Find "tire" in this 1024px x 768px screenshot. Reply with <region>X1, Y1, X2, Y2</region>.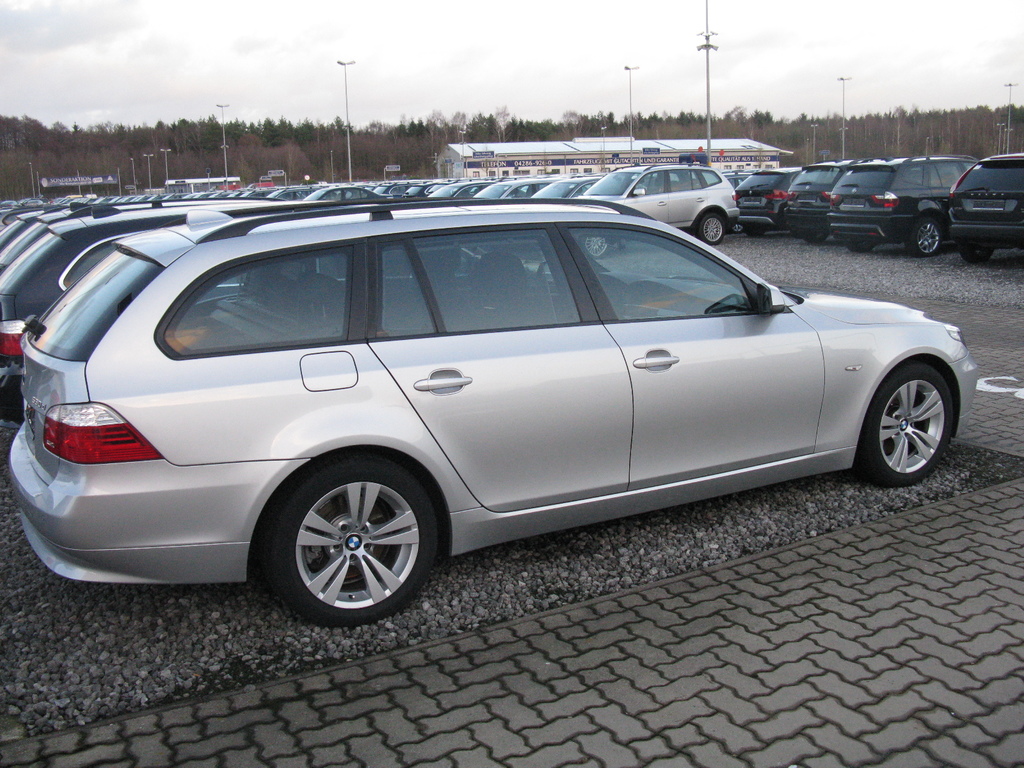
<region>700, 214, 724, 244</region>.
